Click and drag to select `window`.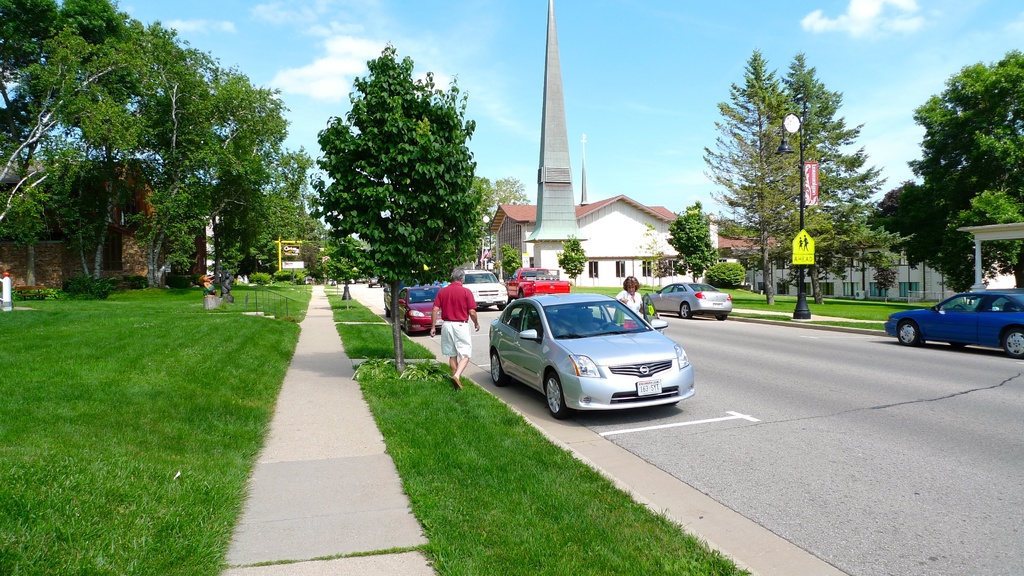
Selection: region(775, 283, 789, 296).
